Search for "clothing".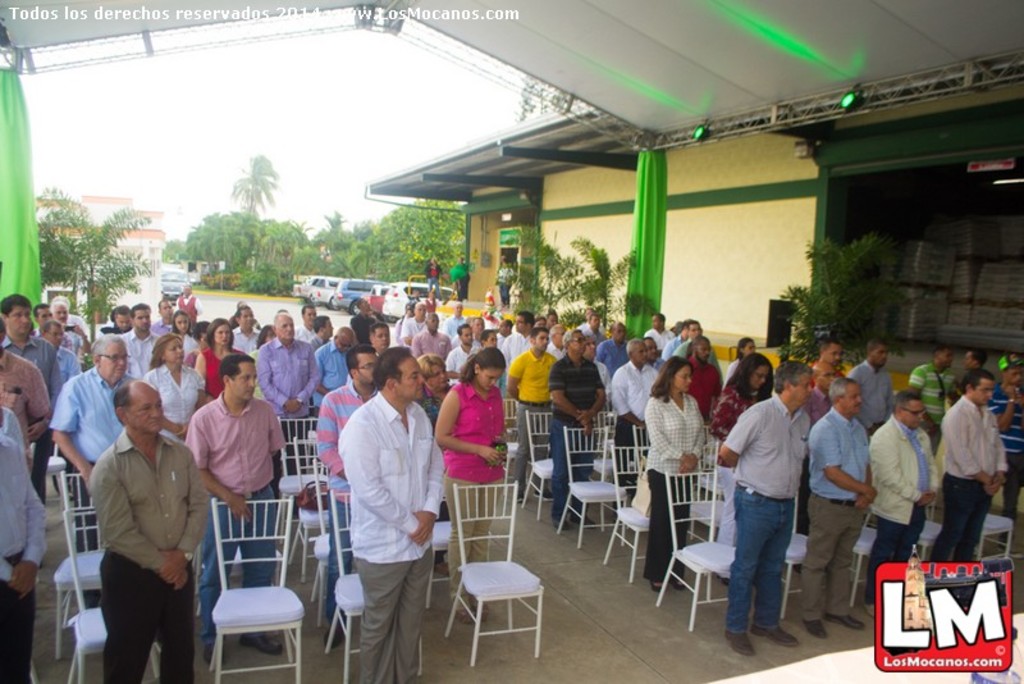
Found at (left=184, top=400, right=283, bottom=492).
